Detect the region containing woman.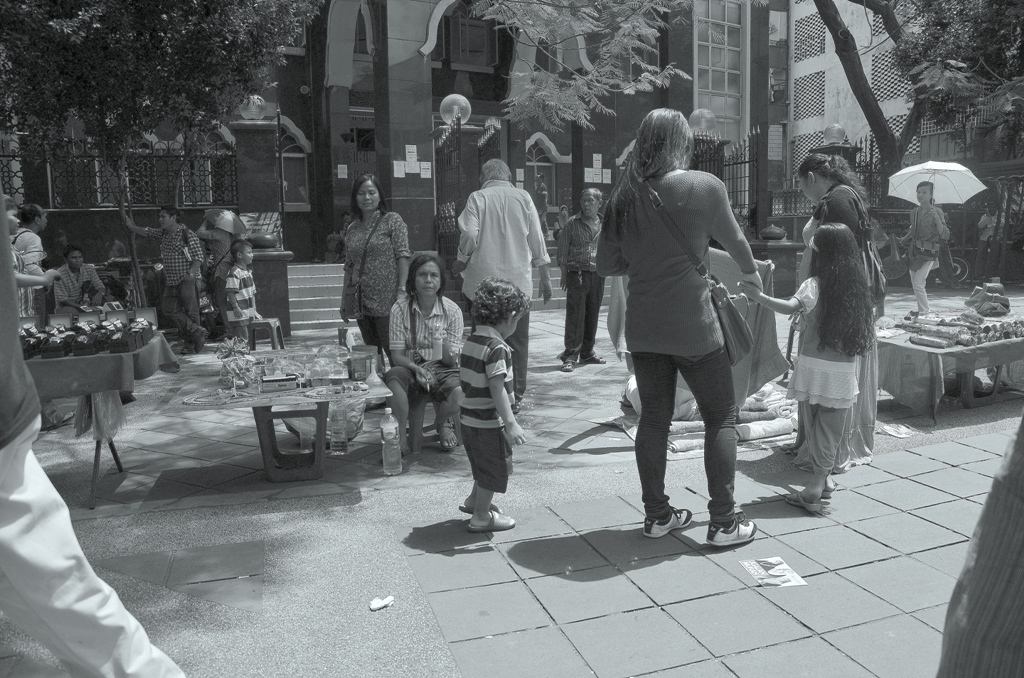
BBox(384, 252, 466, 451).
